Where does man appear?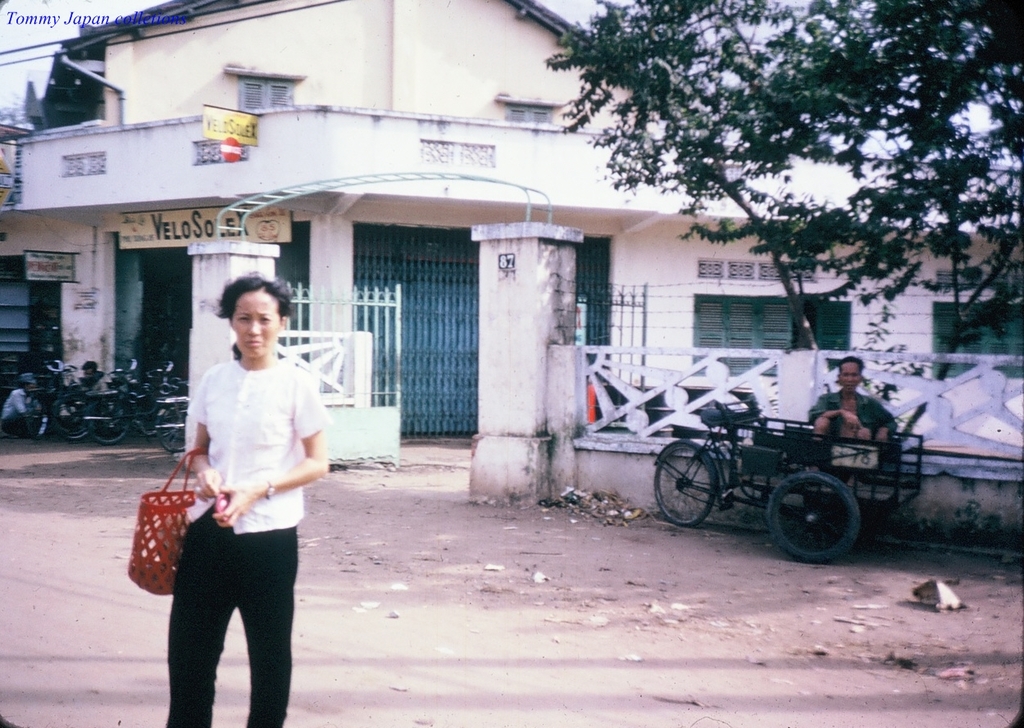
Appears at crop(80, 365, 119, 390).
